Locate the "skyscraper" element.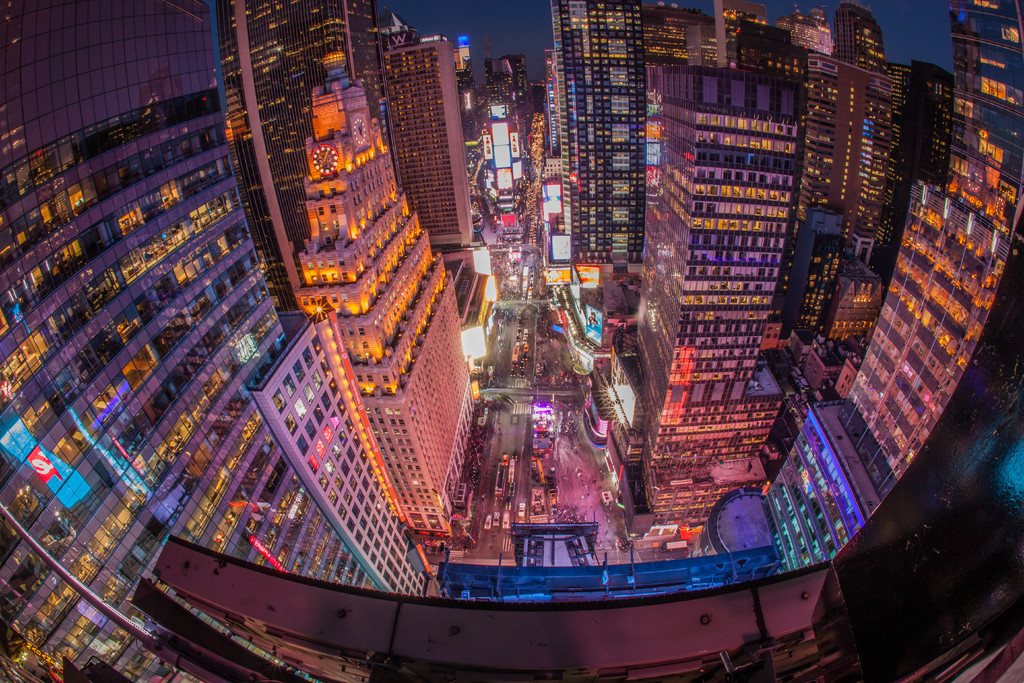
Element bbox: crop(378, 38, 472, 247).
